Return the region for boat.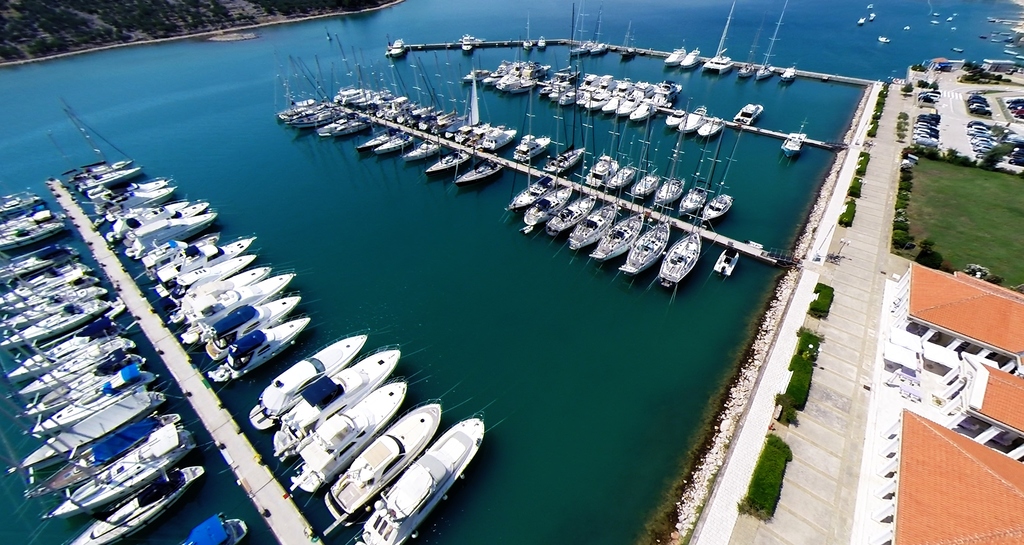
locate(0, 288, 105, 328).
